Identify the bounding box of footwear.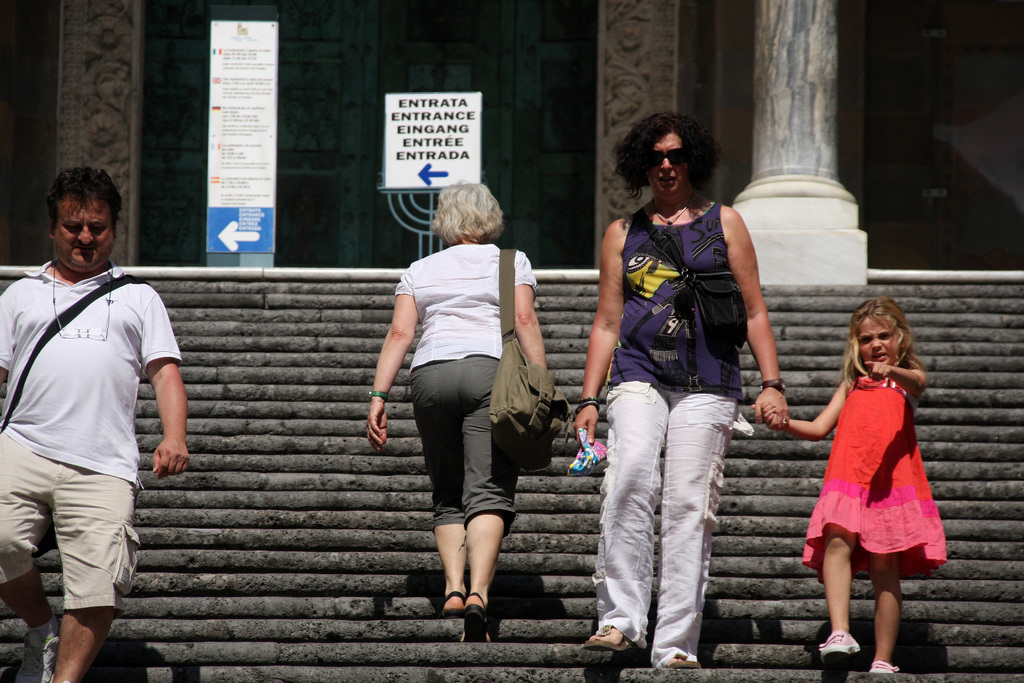
{"left": 440, "top": 591, "right": 465, "bottom": 614}.
